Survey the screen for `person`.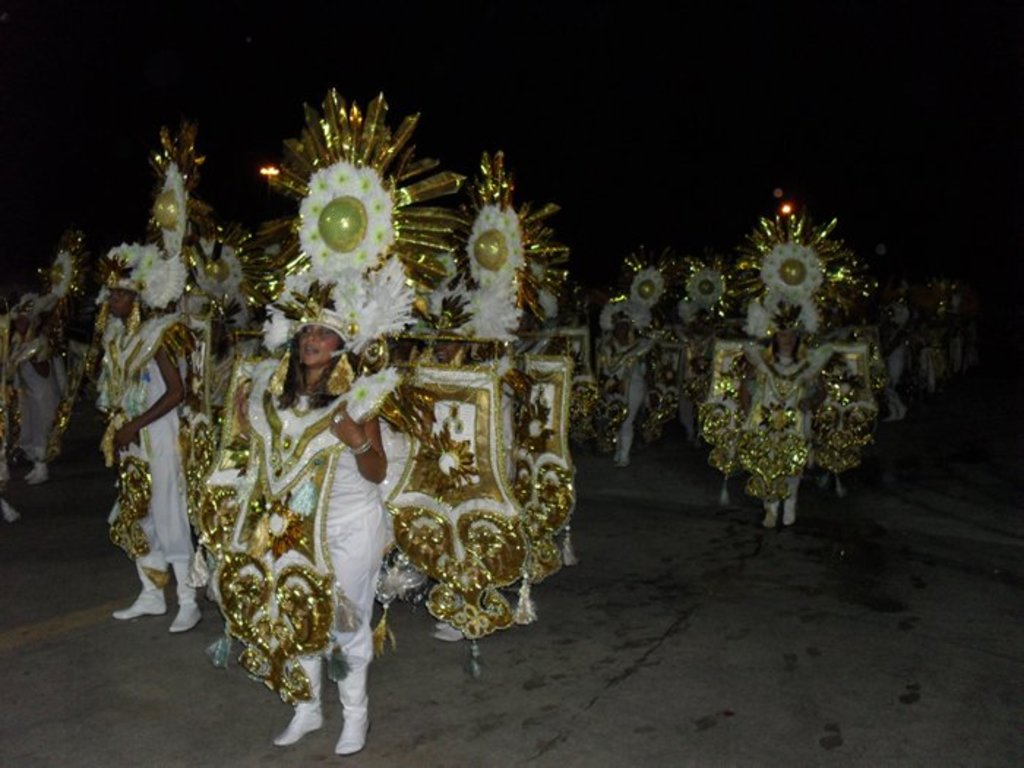
Survey found: <box>598,317,644,468</box>.
